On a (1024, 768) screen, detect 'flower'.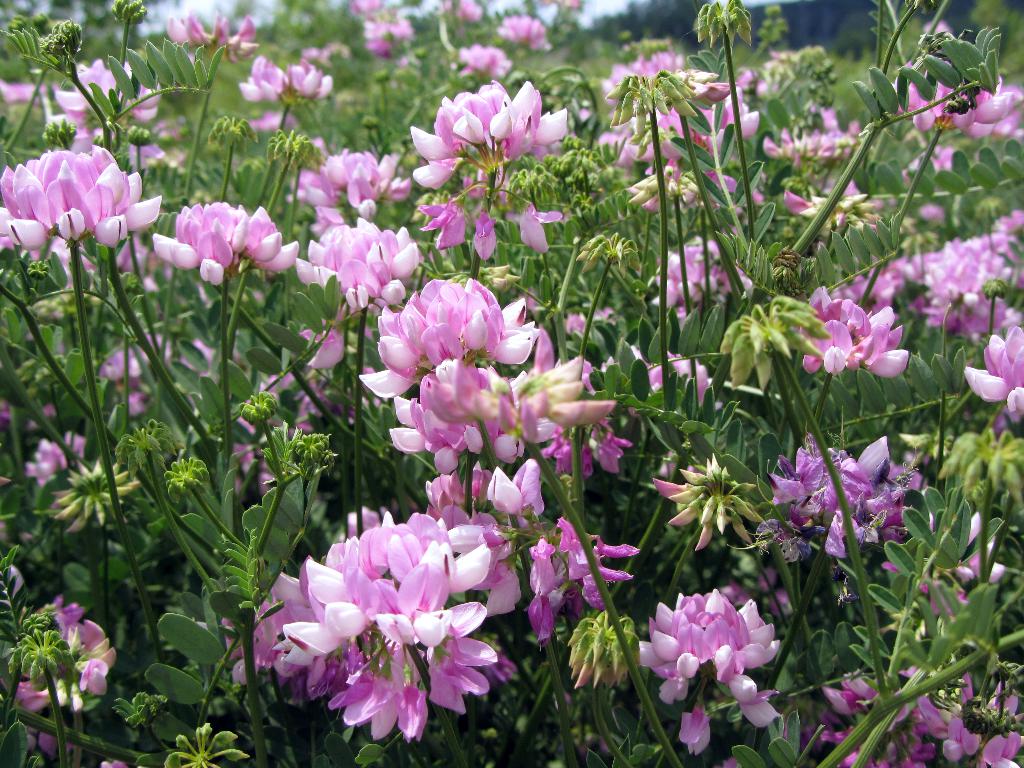
[left=419, top=82, right=560, bottom=200].
